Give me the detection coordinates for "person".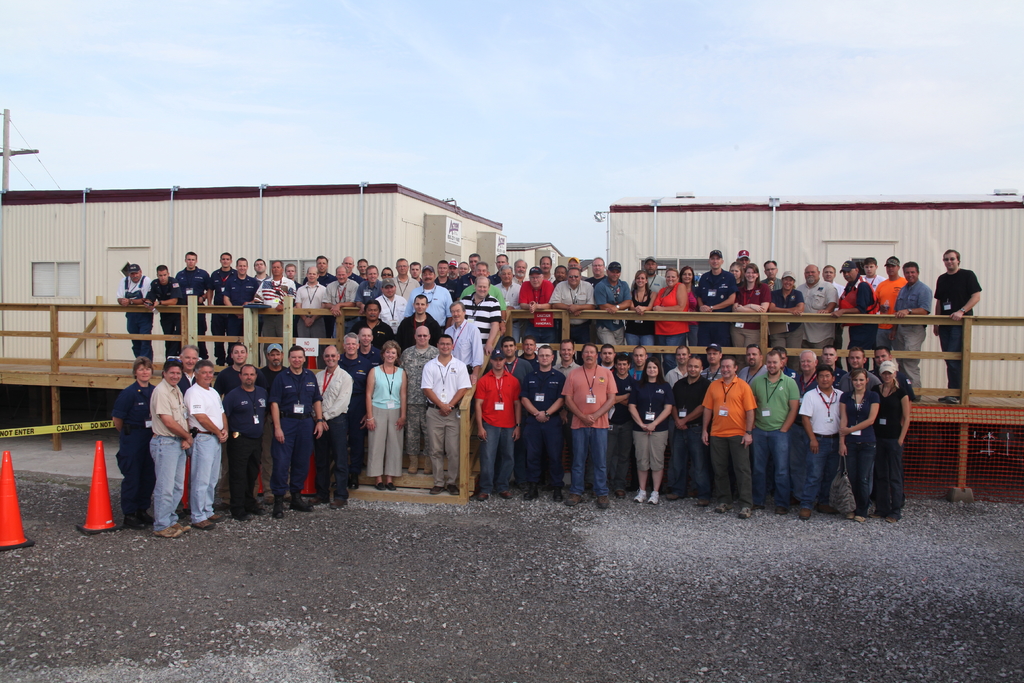
box=[378, 276, 402, 327].
